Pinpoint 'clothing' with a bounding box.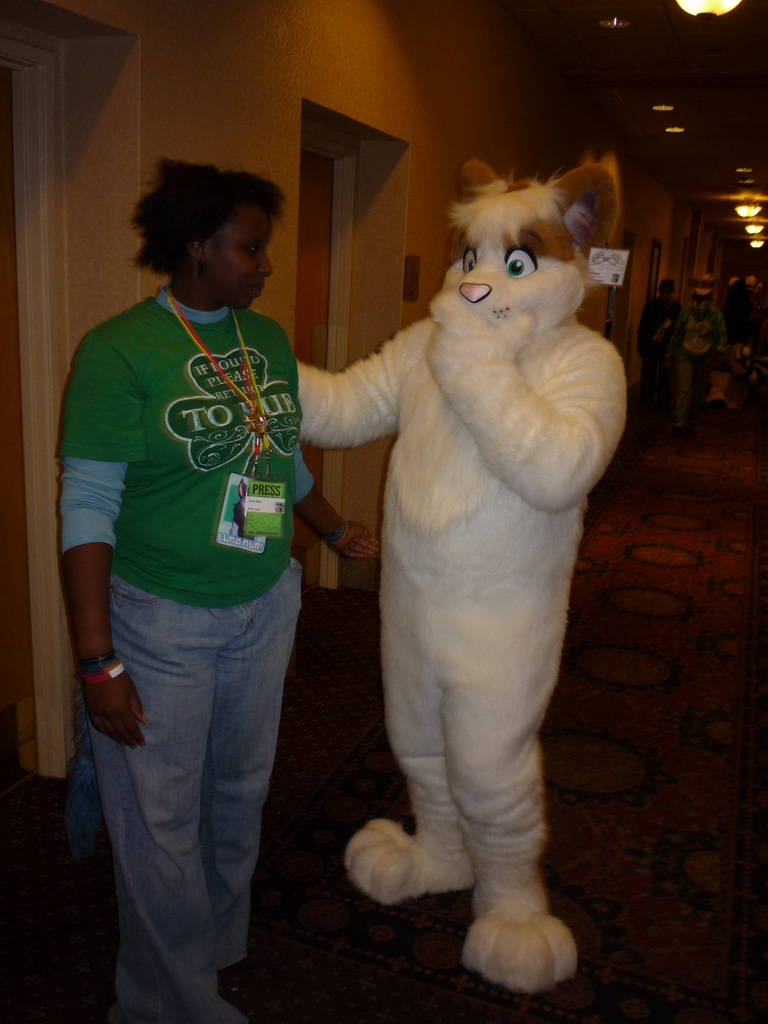
bbox=(65, 287, 322, 1023).
